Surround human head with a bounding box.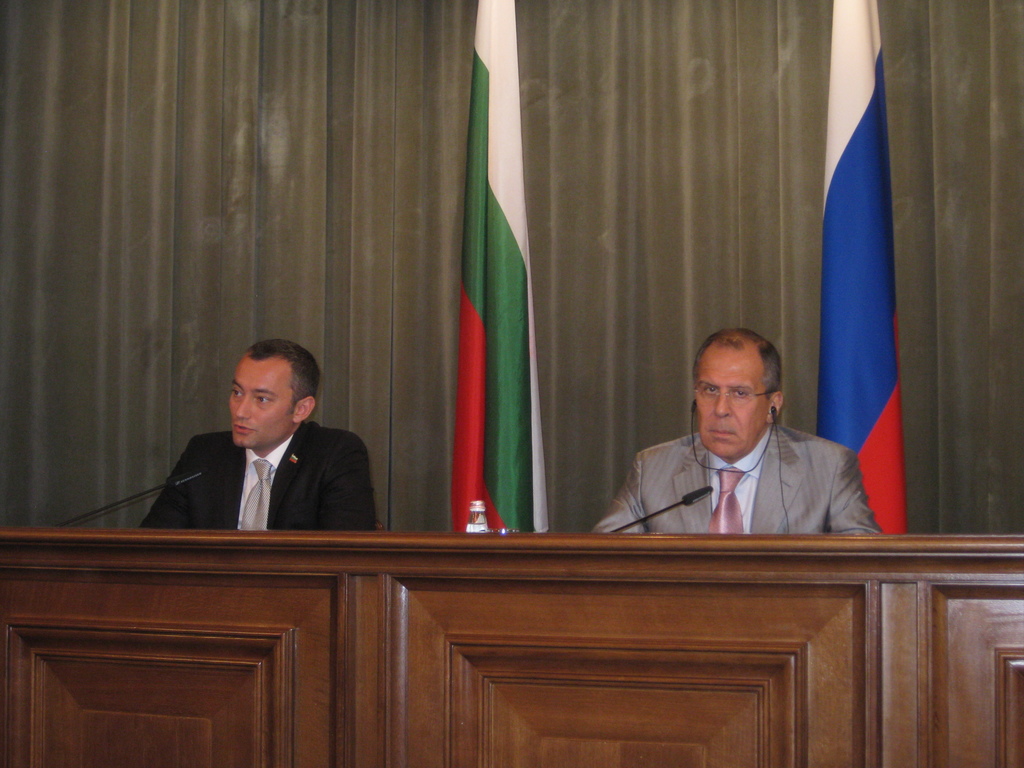
[left=683, top=323, right=801, bottom=456].
